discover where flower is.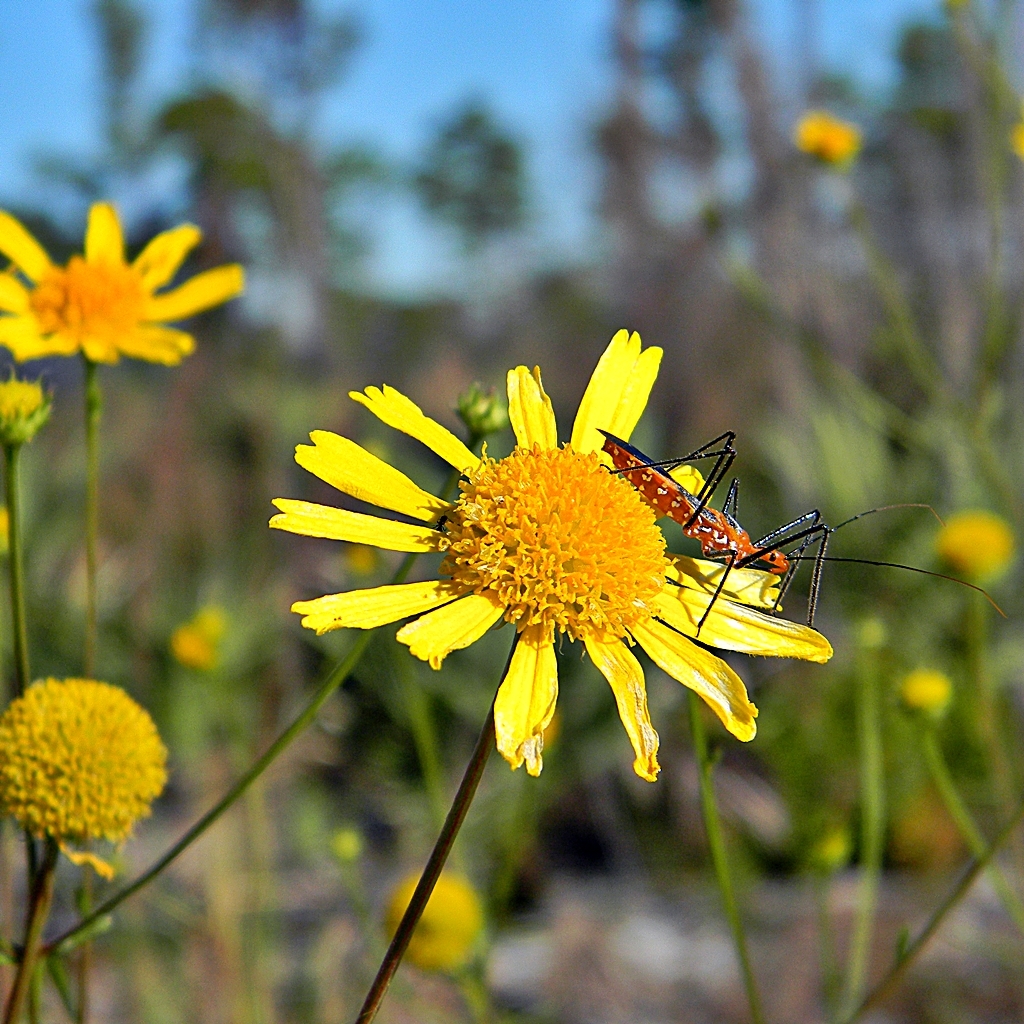
Discovered at (905, 671, 953, 707).
